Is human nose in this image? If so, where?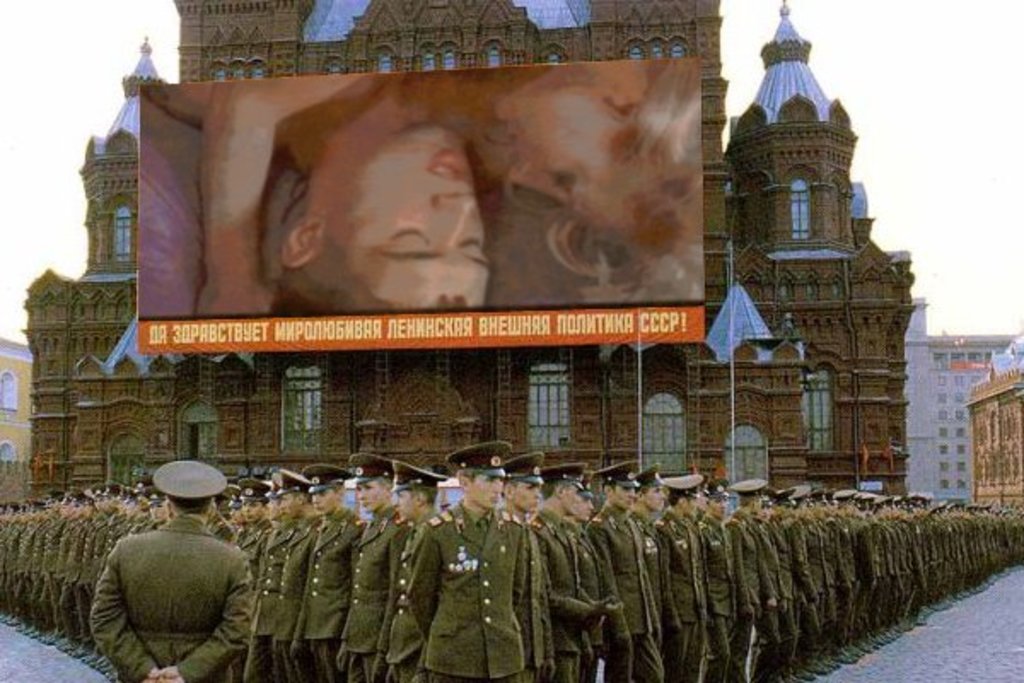
Yes, at (357,487,364,497).
